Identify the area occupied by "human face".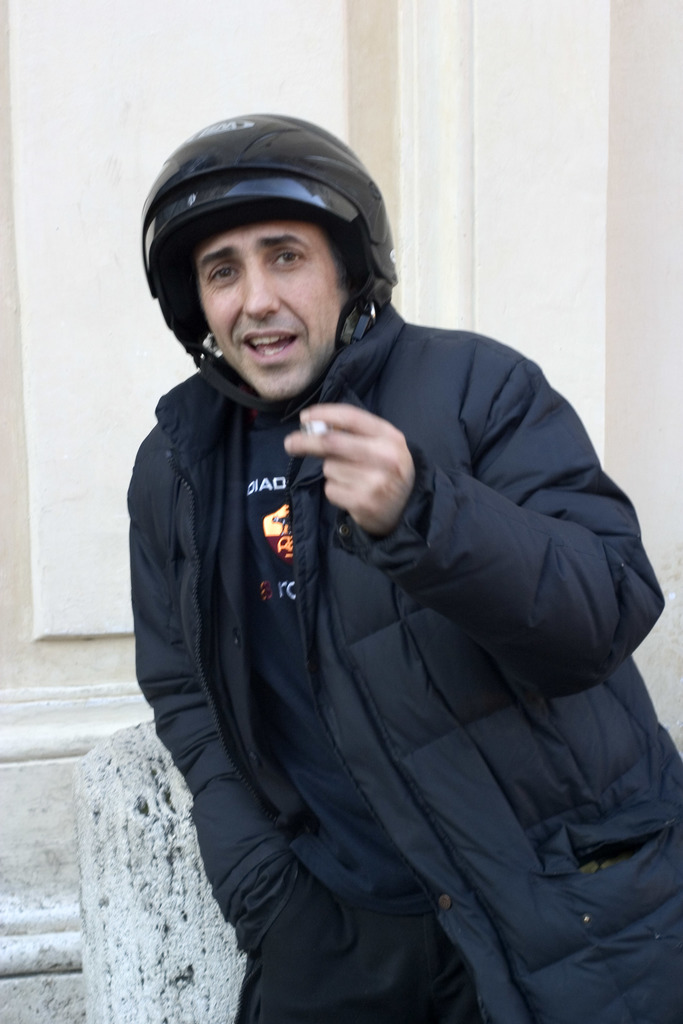
Area: bbox=[208, 220, 351, 402].
